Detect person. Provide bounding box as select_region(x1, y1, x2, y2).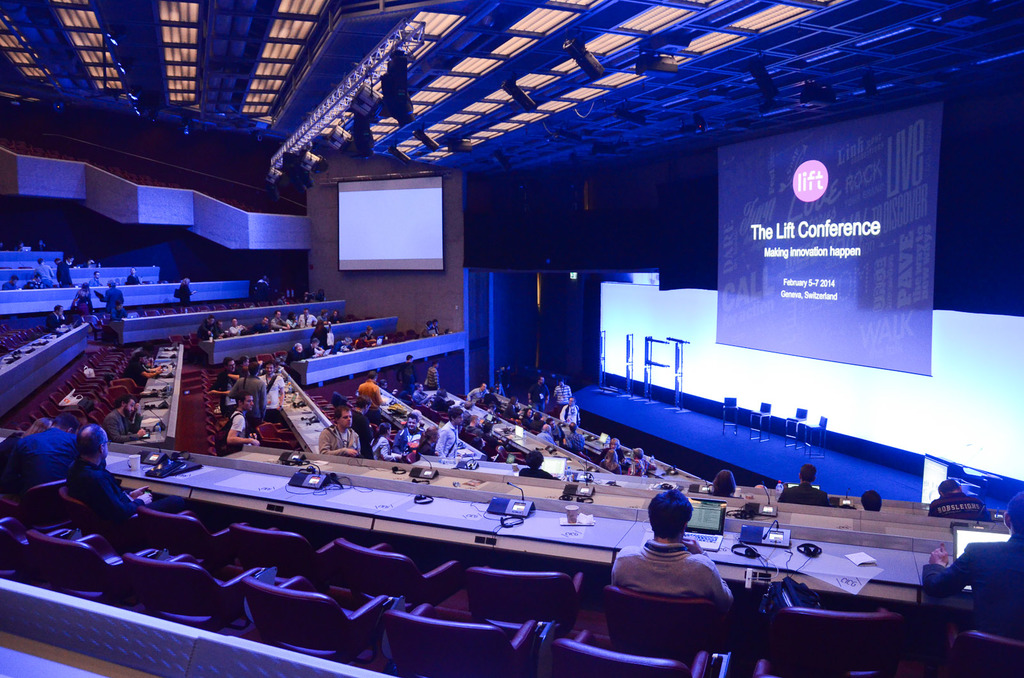
select_region(57, 255, 69, 281).
